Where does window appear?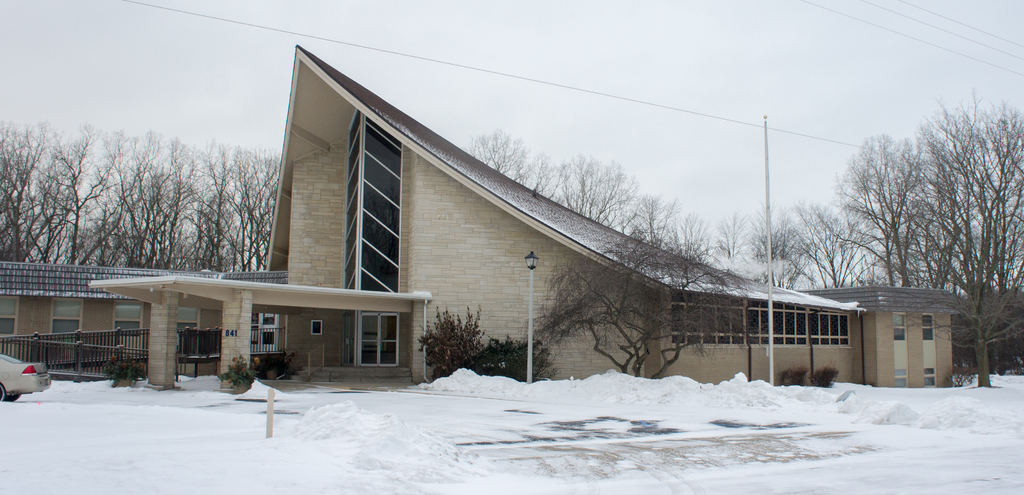
Appears at crop(0, 293, 19, 337).
